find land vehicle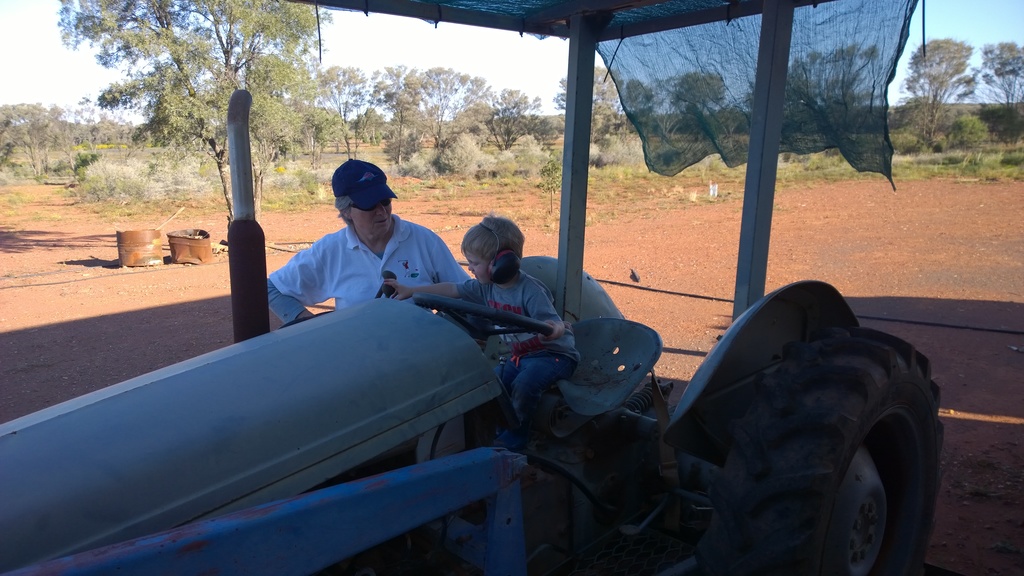
detection(0, 0, 941, 575)
